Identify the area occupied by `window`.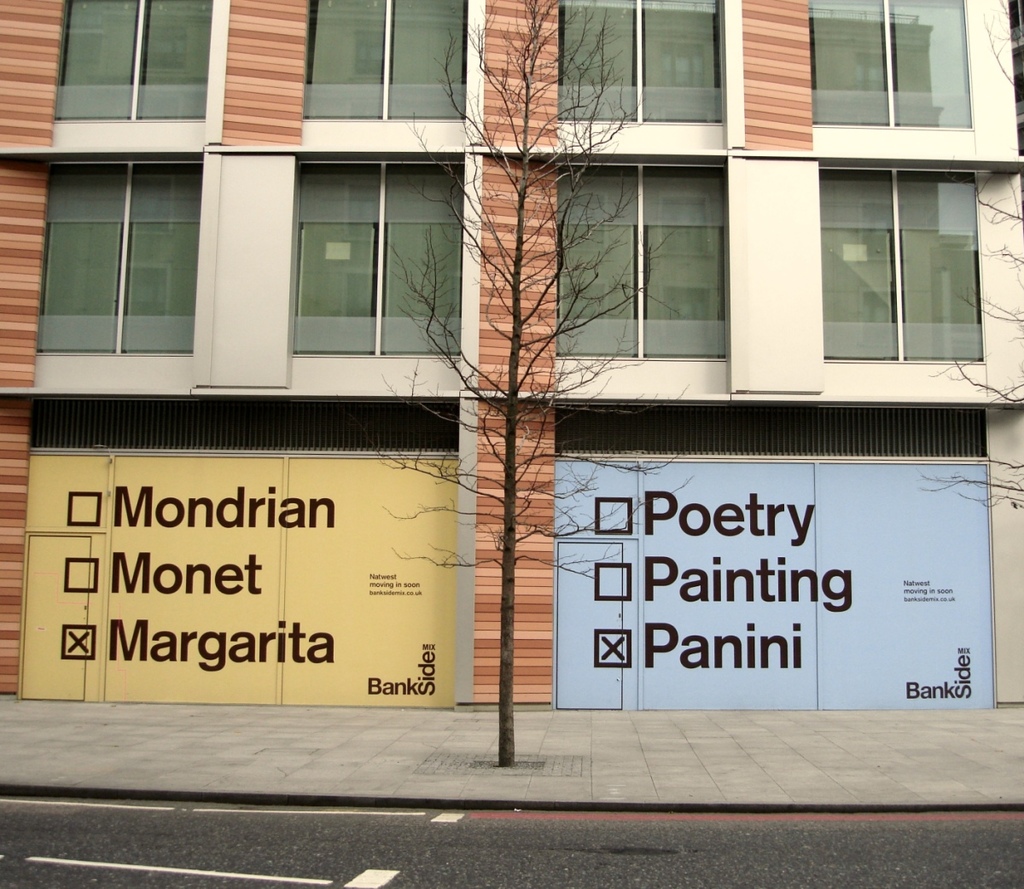
Area: 556 153 728 357.
